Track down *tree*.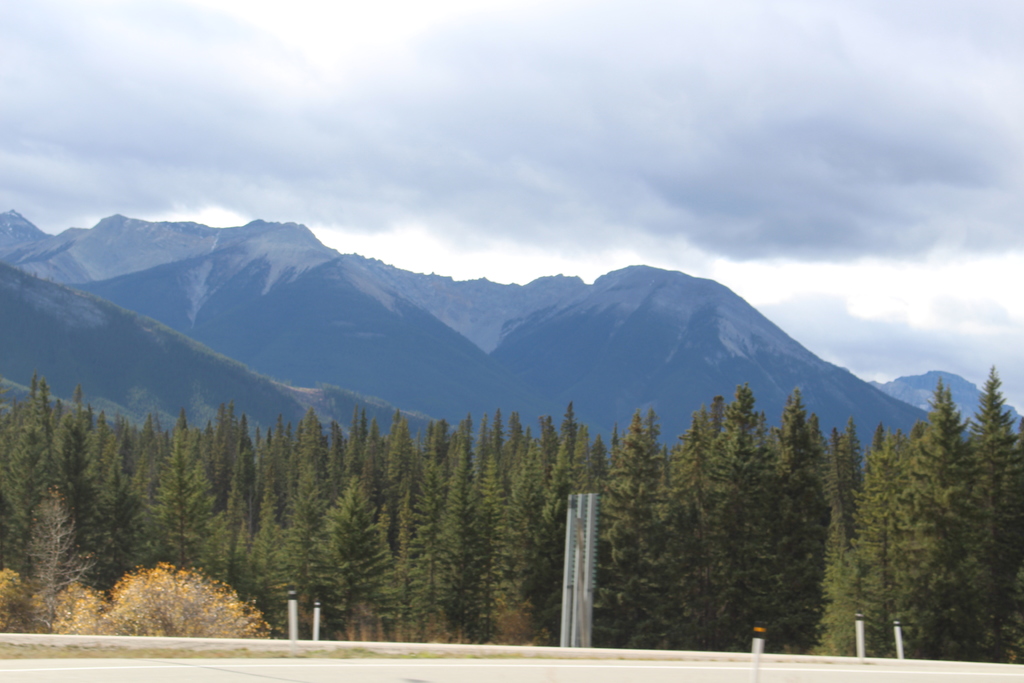
Tracked to rect(973, 362, 1023, 671).
